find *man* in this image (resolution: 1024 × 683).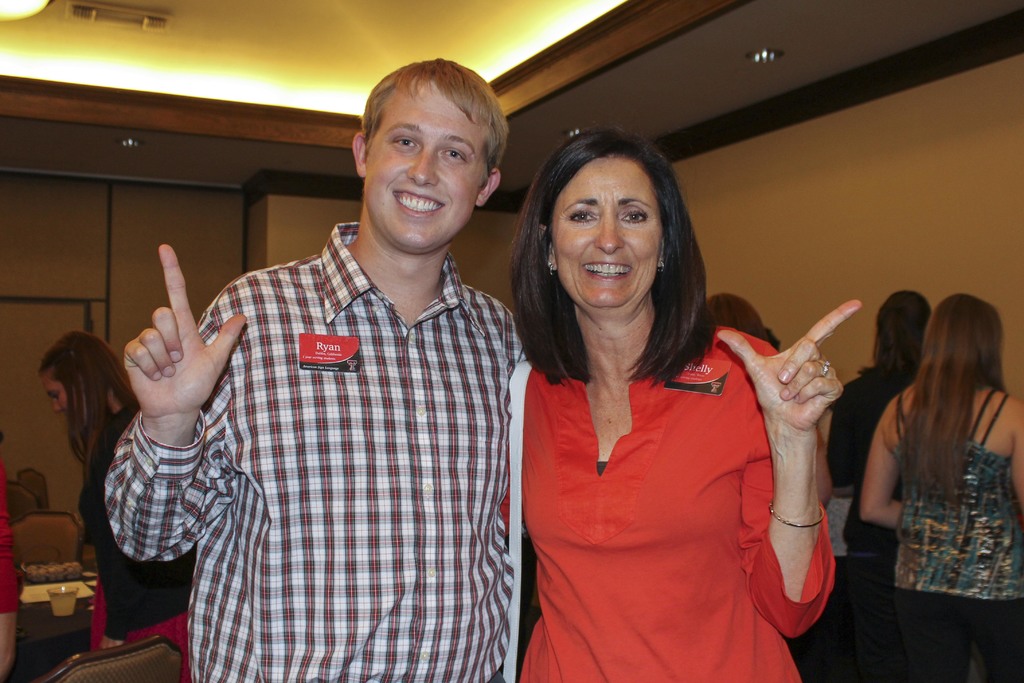
left=110, top=61, right=536, bottom=671.
